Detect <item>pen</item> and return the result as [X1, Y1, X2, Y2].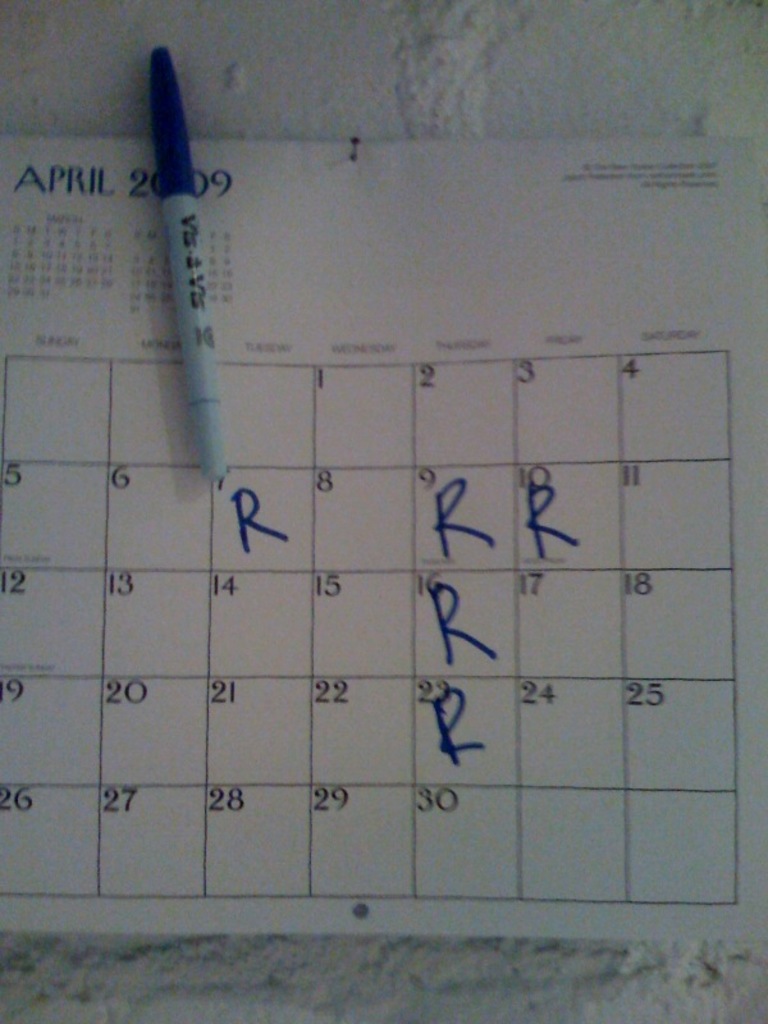
[138, 42, 221, 504].
